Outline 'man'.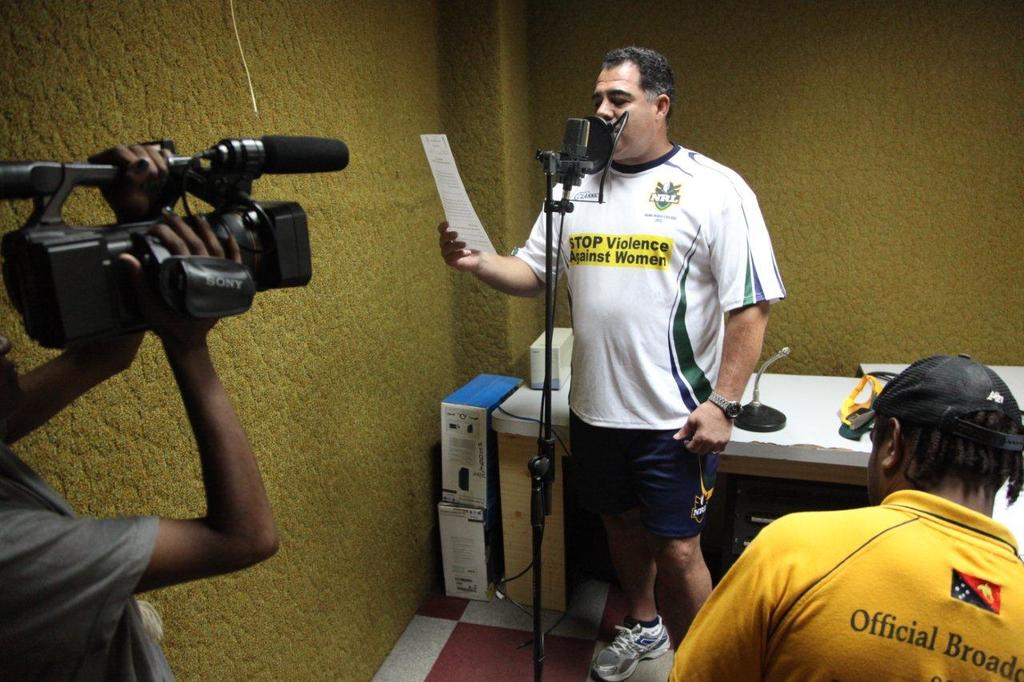
Outline: left=435, top=45, right=785, bottom=681.
